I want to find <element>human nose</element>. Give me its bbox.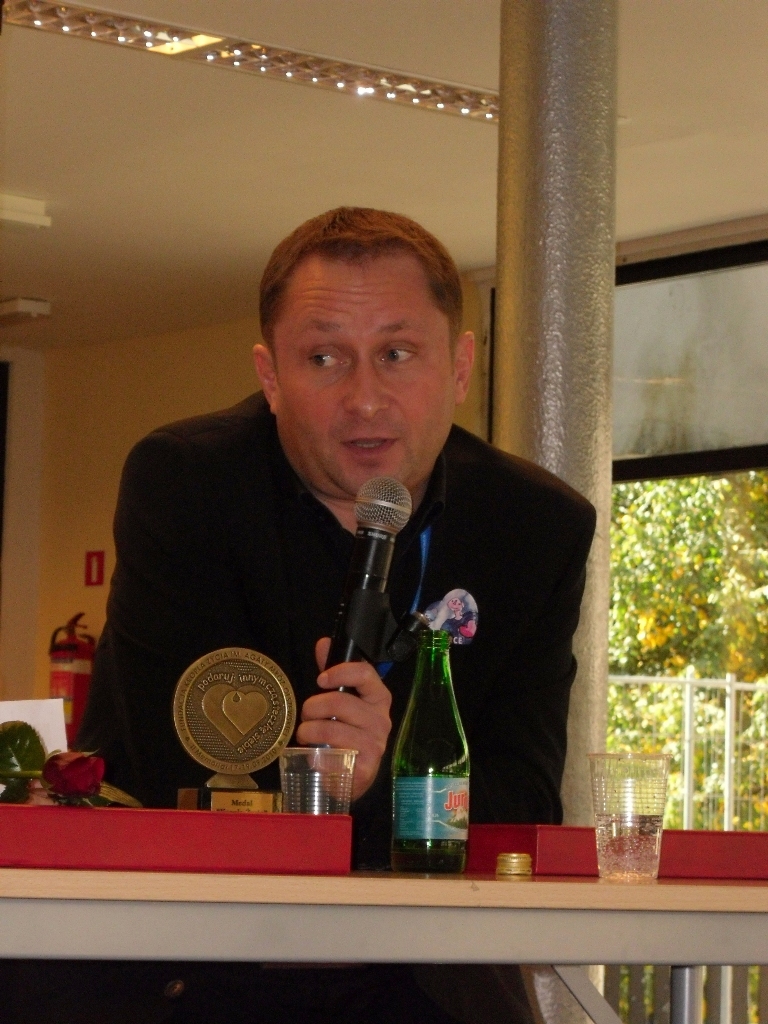
x1=340 y1=361 x2=392 y2=421.
